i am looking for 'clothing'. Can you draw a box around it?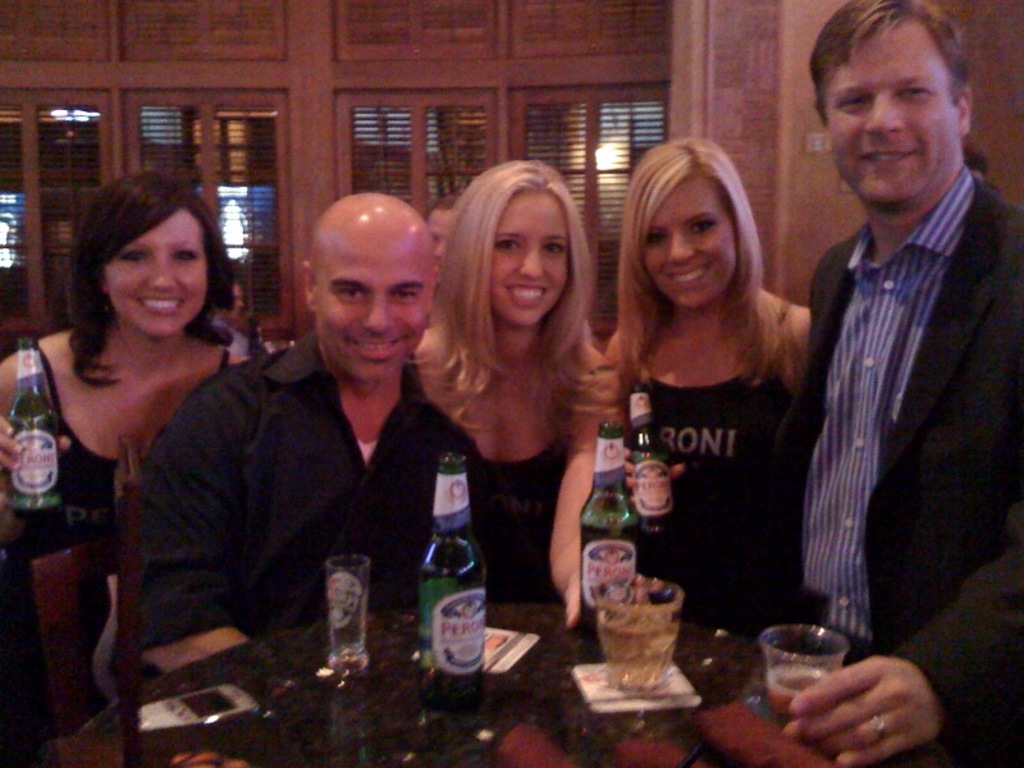
Sure, the bounding box is <bbox>413, 347, 572, 608</bbox>.
